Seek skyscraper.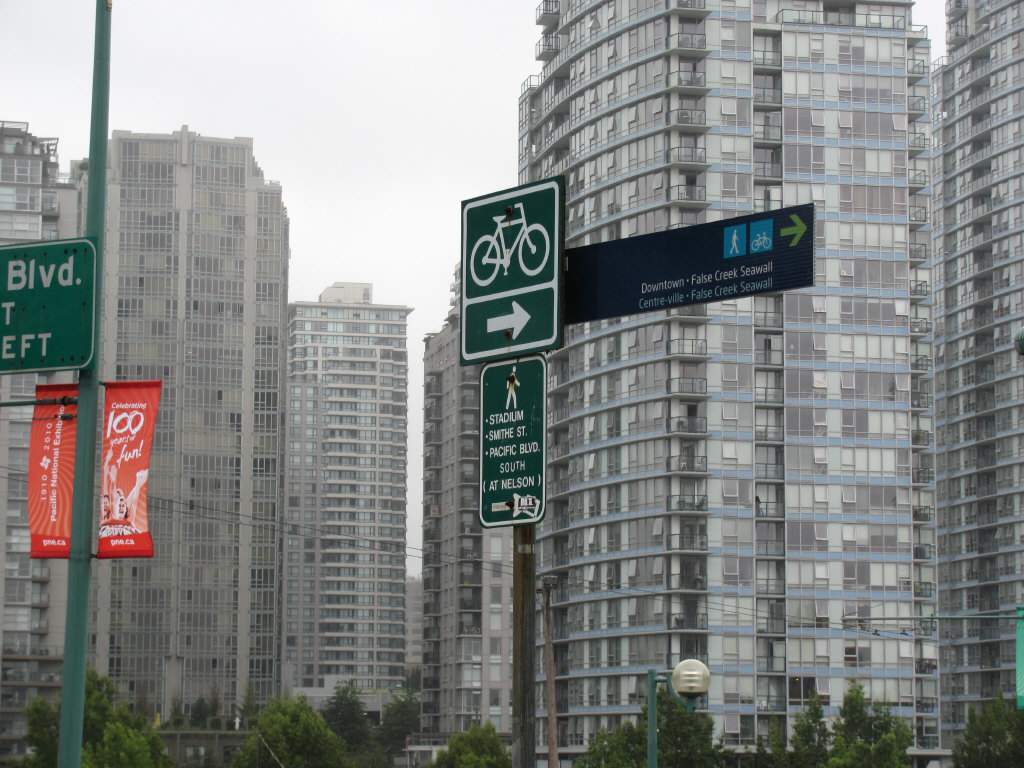
Rect(421, 265, 530, 767).
